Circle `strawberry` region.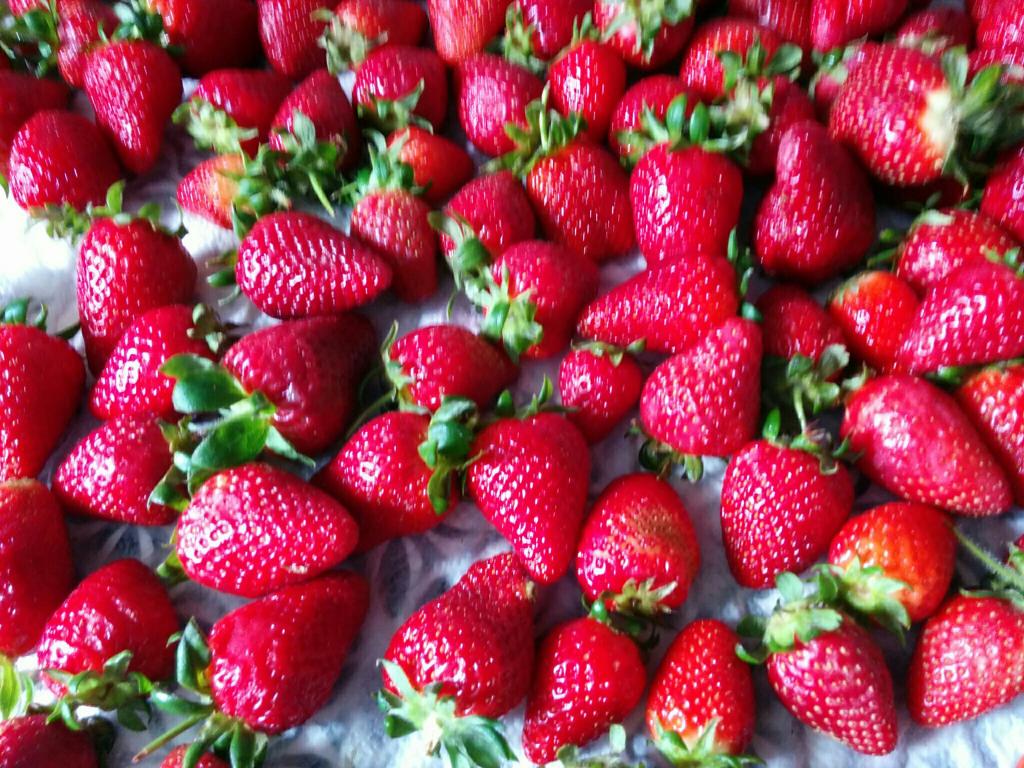
Region: [471,239,605,358].
